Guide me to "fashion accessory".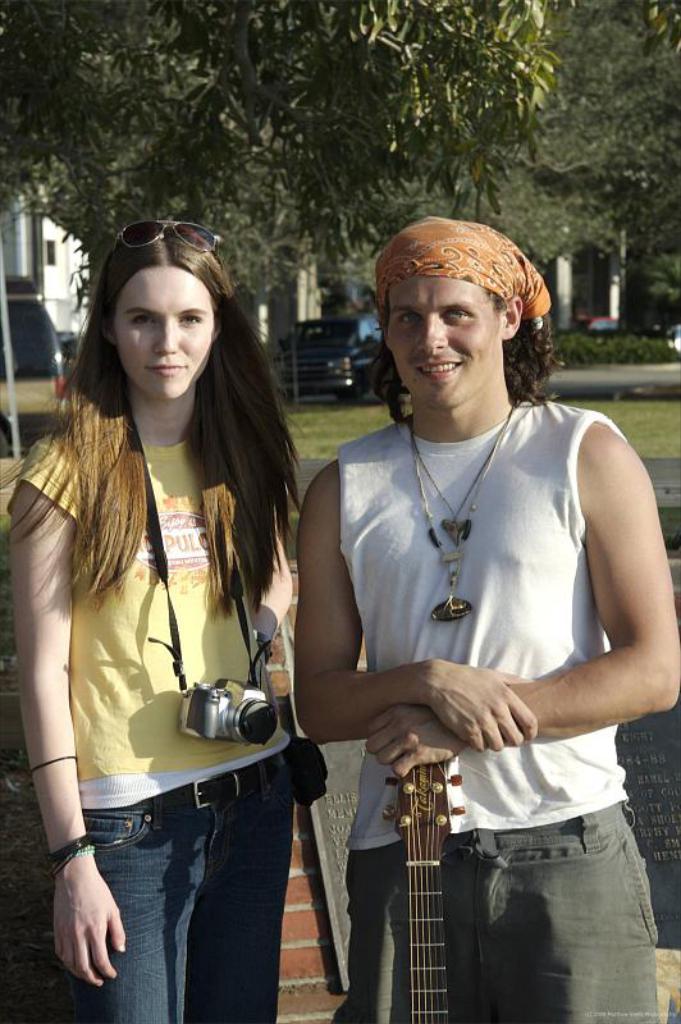
Guidance: bbox=[375, 209, 554, 323].
